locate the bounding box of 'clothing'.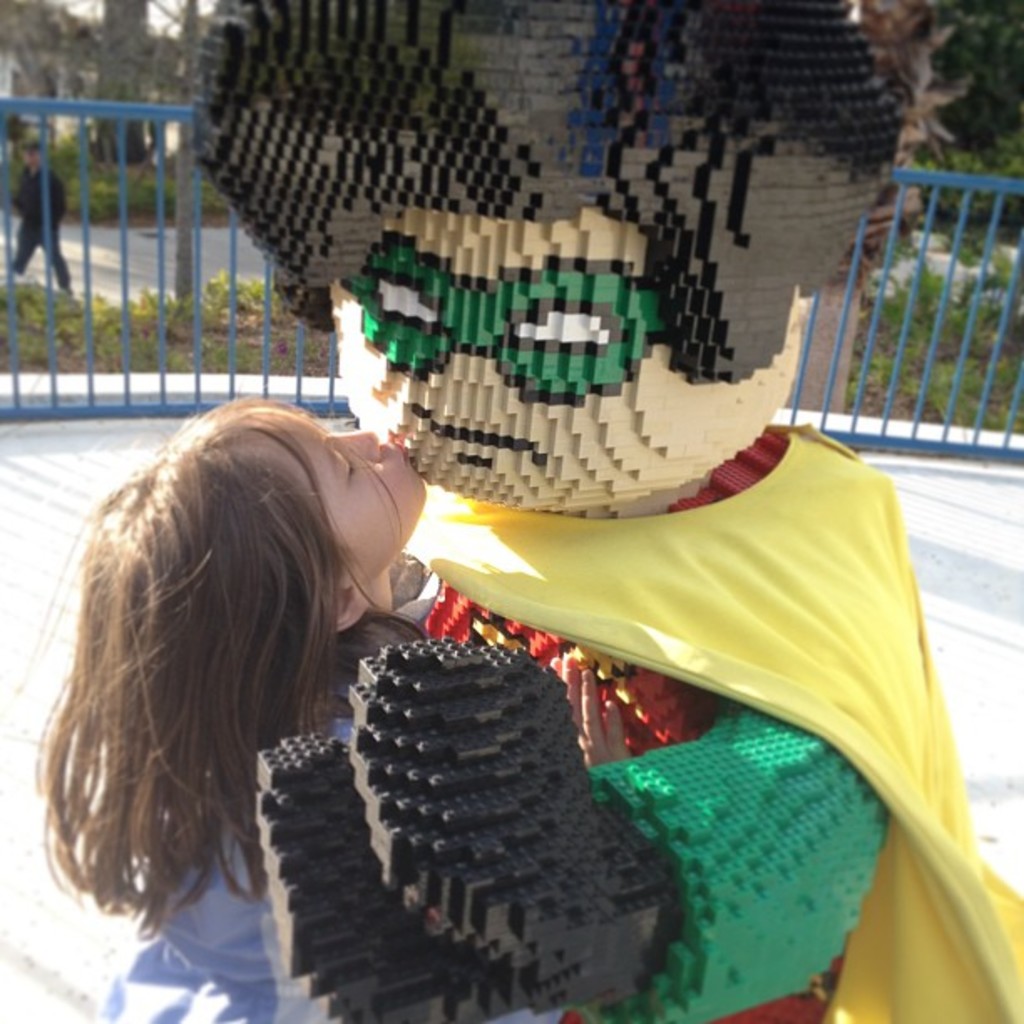
Bounding box: select_region(402, 418, 1022, 1022).
